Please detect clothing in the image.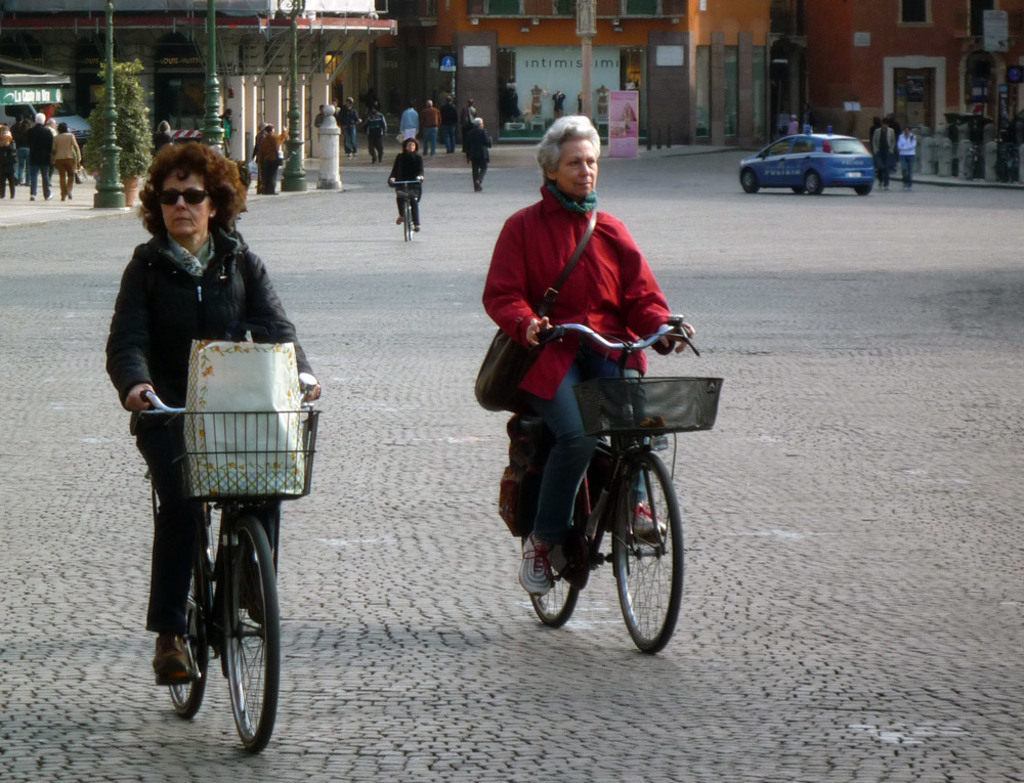
bbox=(52, 127, 84, 158).
